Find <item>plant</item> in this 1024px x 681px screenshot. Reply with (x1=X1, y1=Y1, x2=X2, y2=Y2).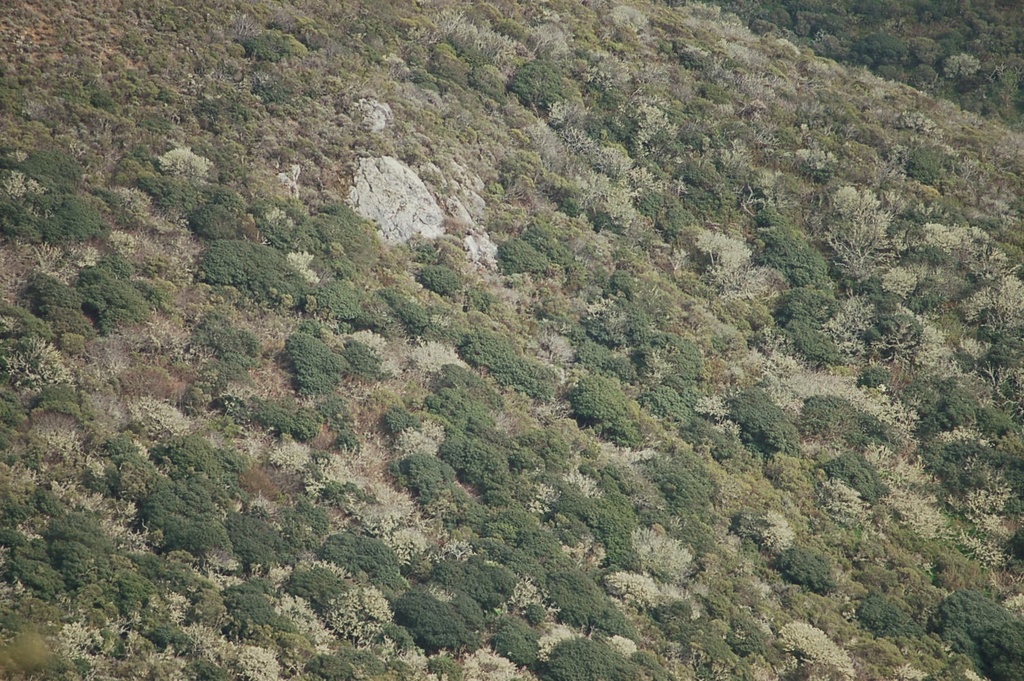
(x1=921, y1=560, x2=1023, y2=673).
